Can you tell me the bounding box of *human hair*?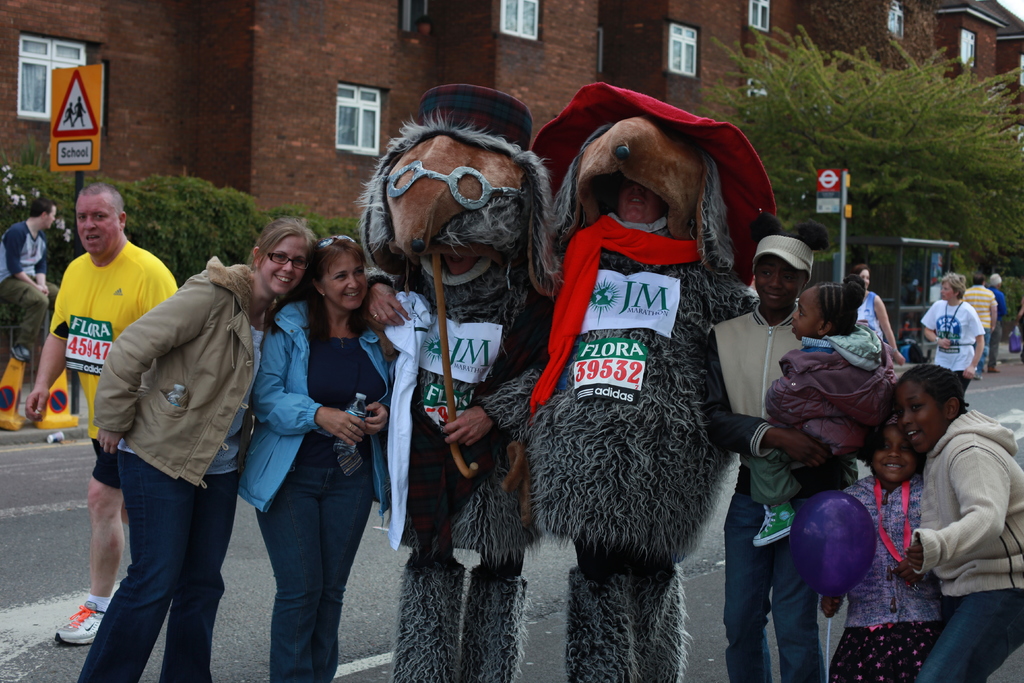
box(81, 182, 125, 215).
